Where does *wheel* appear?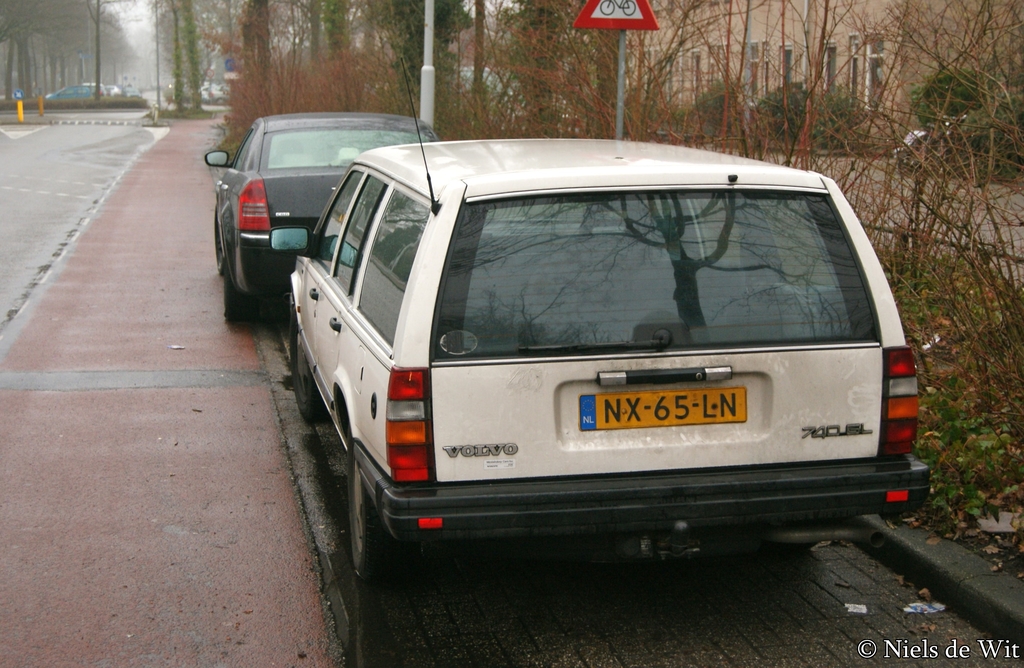
Appears at l=290, t=311, r=330, b=421.
